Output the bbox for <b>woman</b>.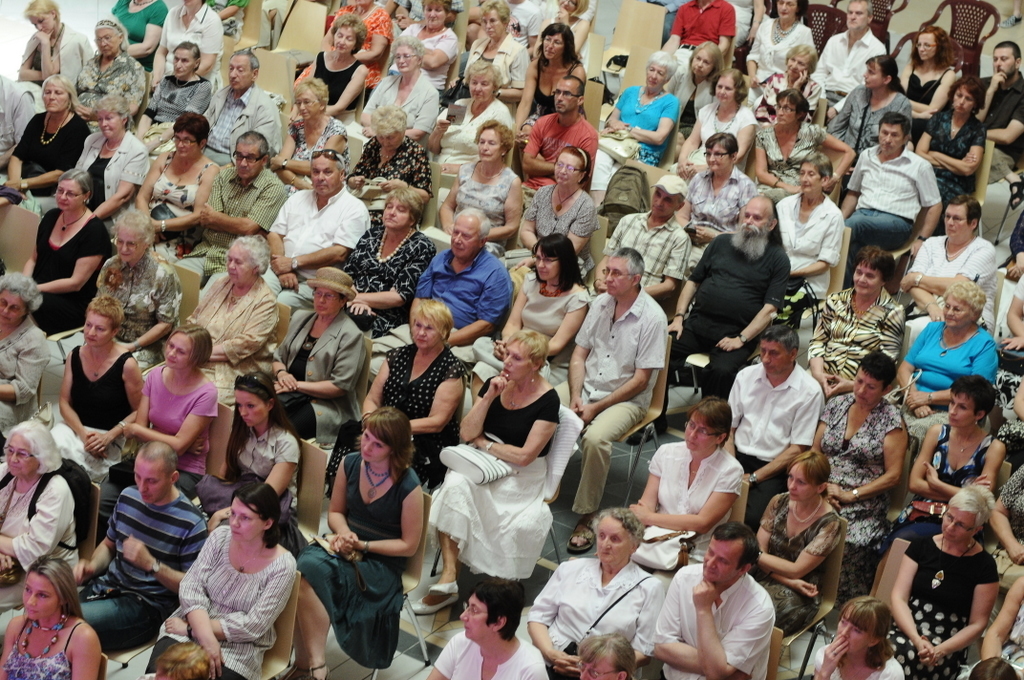
BBox(983, 461, 1023, 614).
